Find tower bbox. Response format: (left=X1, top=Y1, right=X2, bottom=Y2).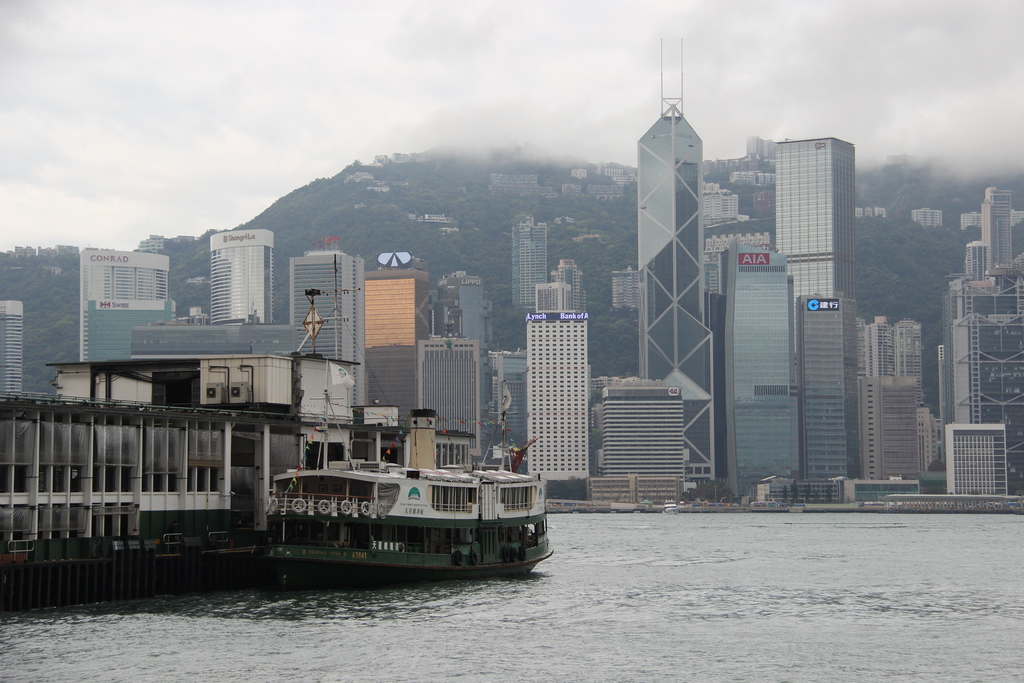
(left=511, top=220, right=545, bottom=295).
